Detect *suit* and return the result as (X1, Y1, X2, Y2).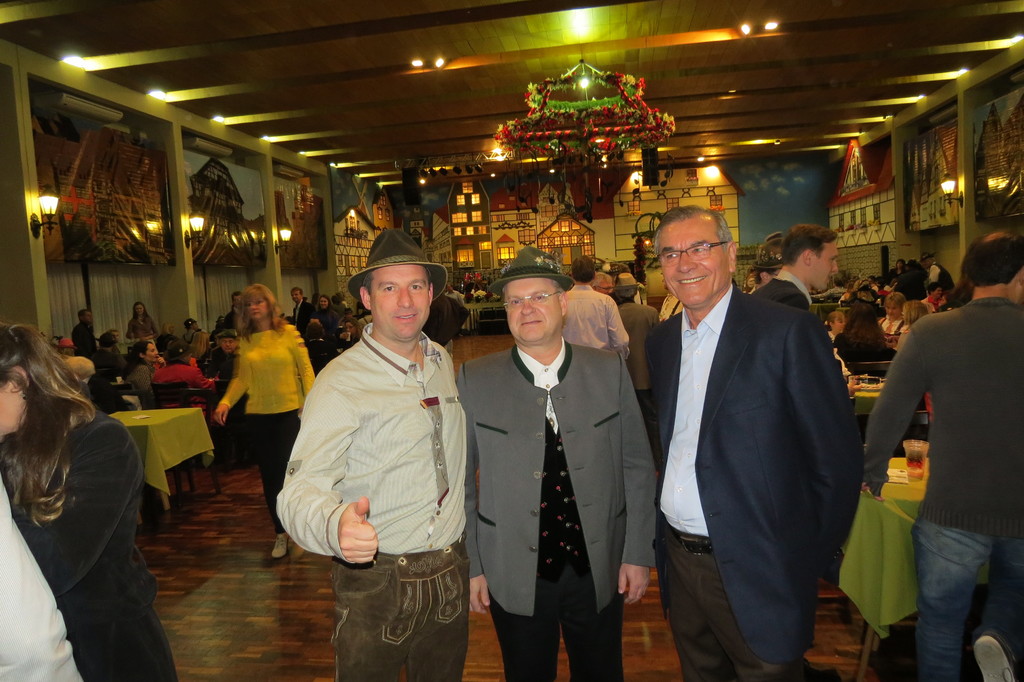
(630, 203, 878, 676).
